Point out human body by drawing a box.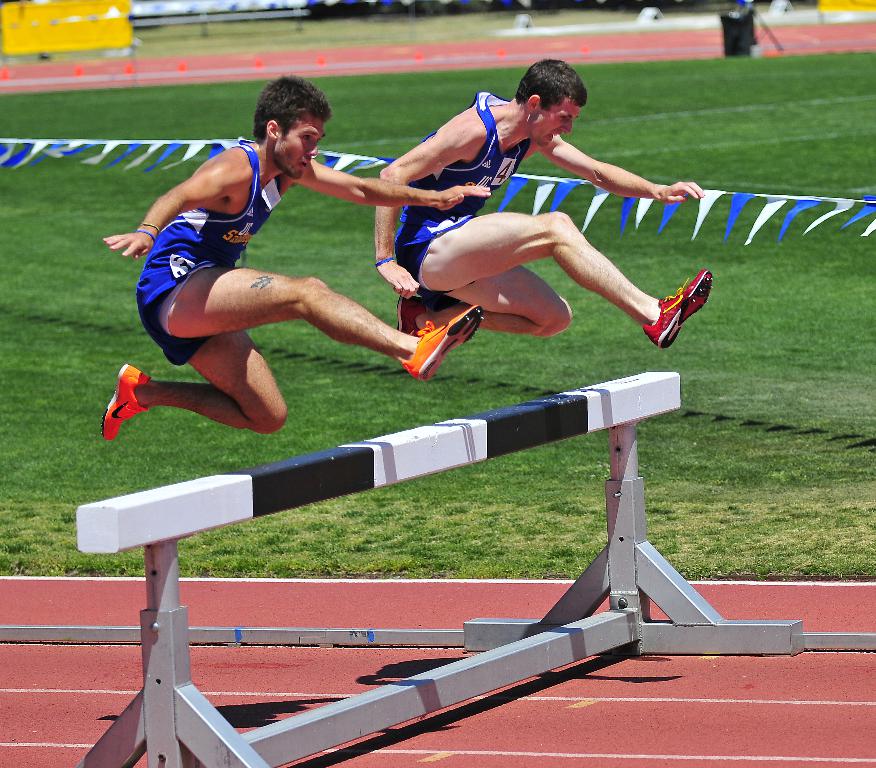
x1=371 y1=89 x2=717 y2=348.
